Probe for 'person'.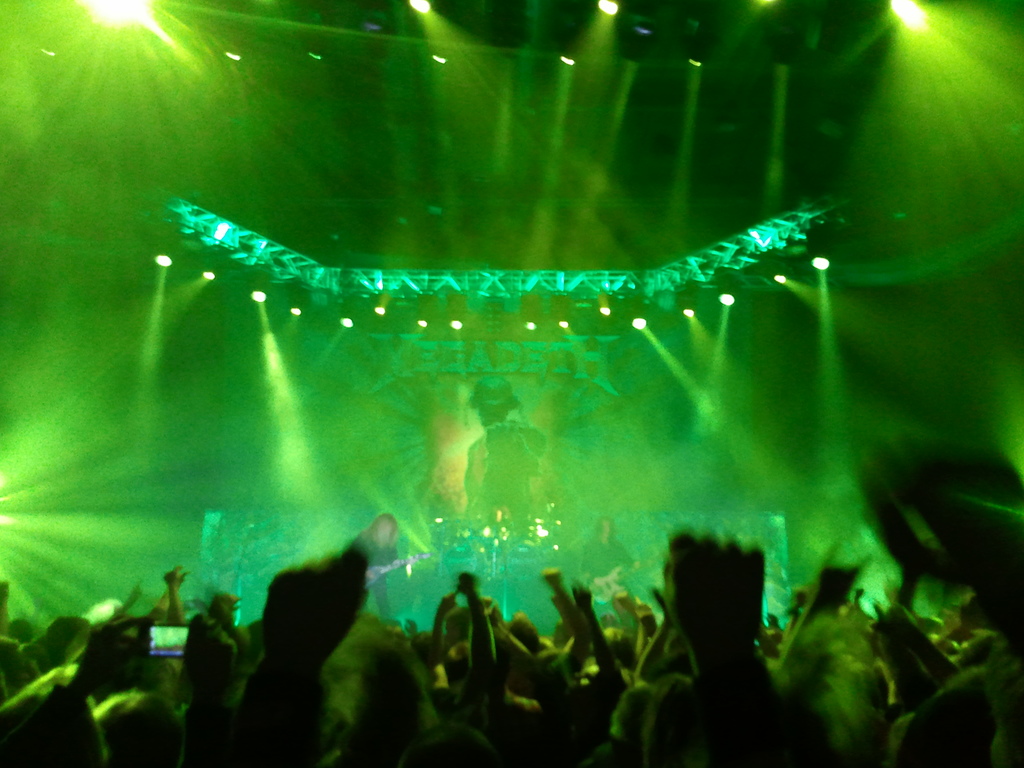
Probe result: <region>573, 516, 655, 613</region>.
